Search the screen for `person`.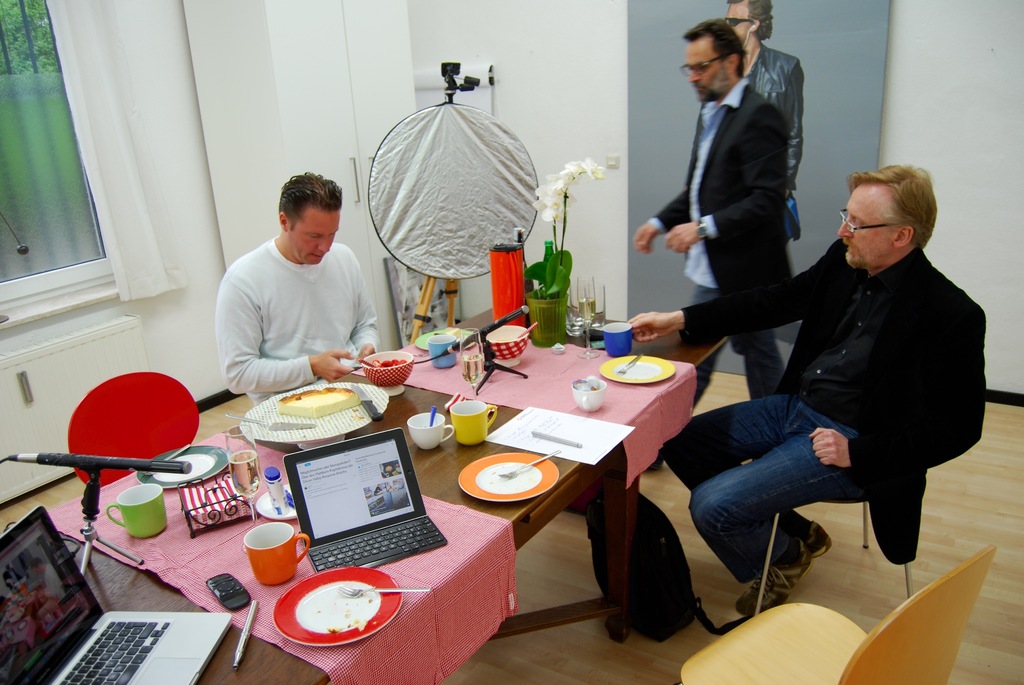
Found at box=[625, 19, 805, 475].
